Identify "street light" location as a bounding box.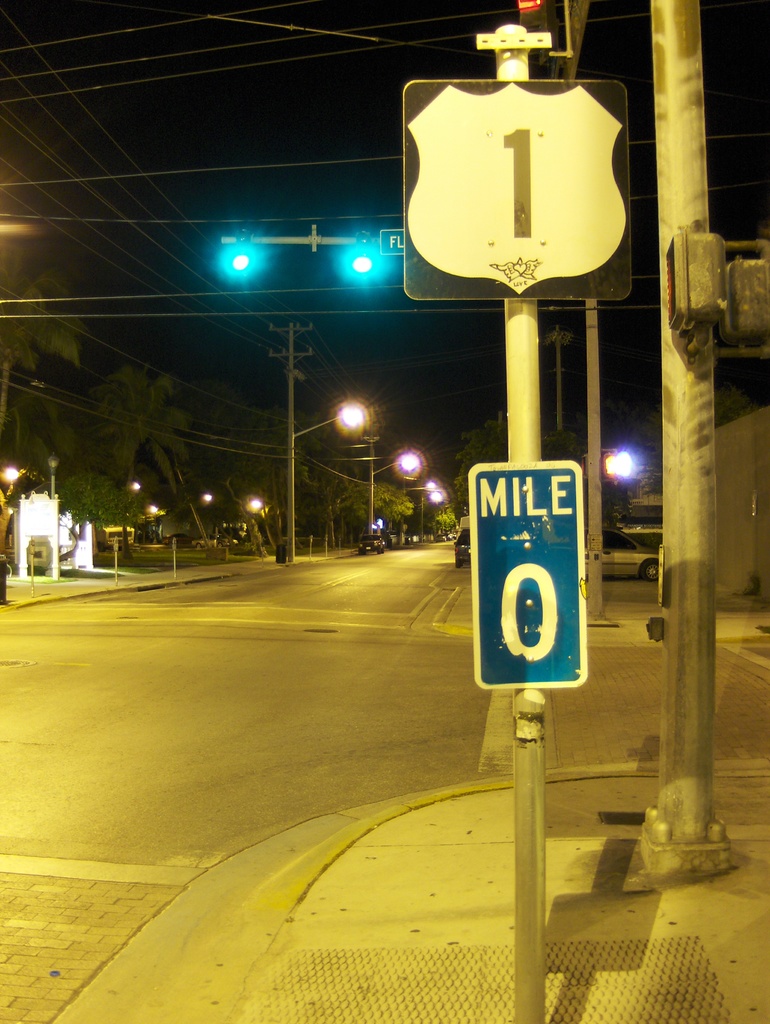
[49, 454, 56, 496].
